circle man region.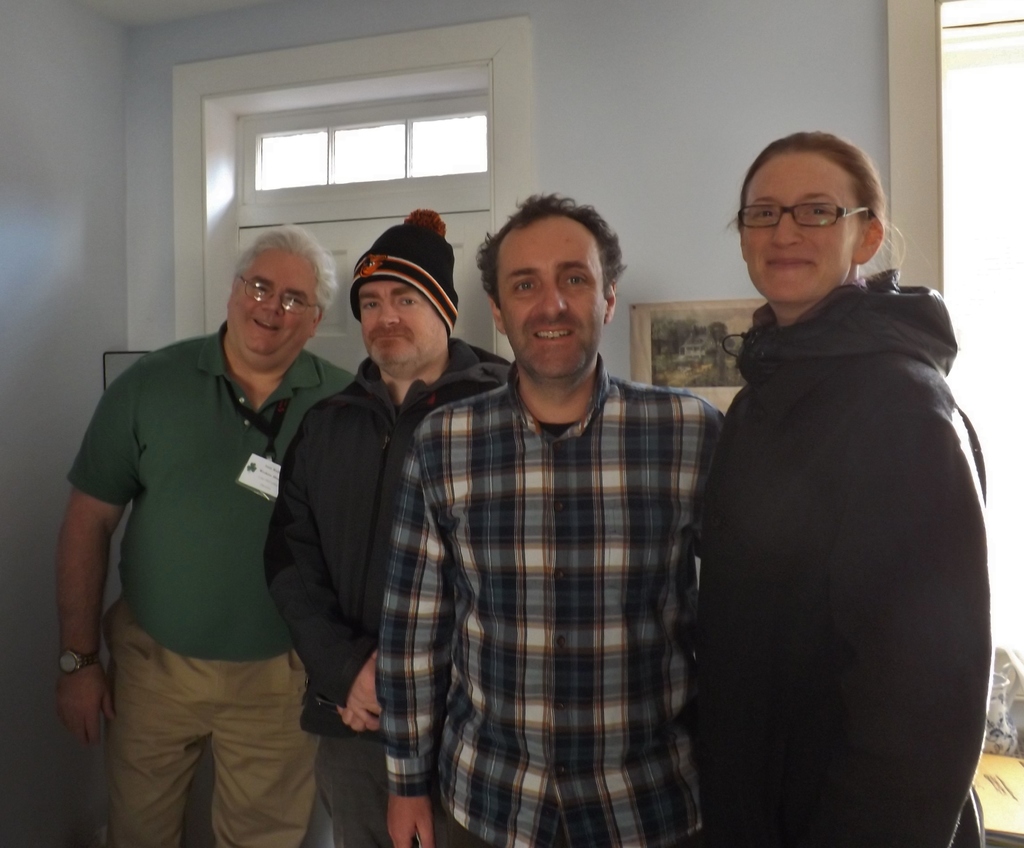
Region: 387, 190, 721, 847.
